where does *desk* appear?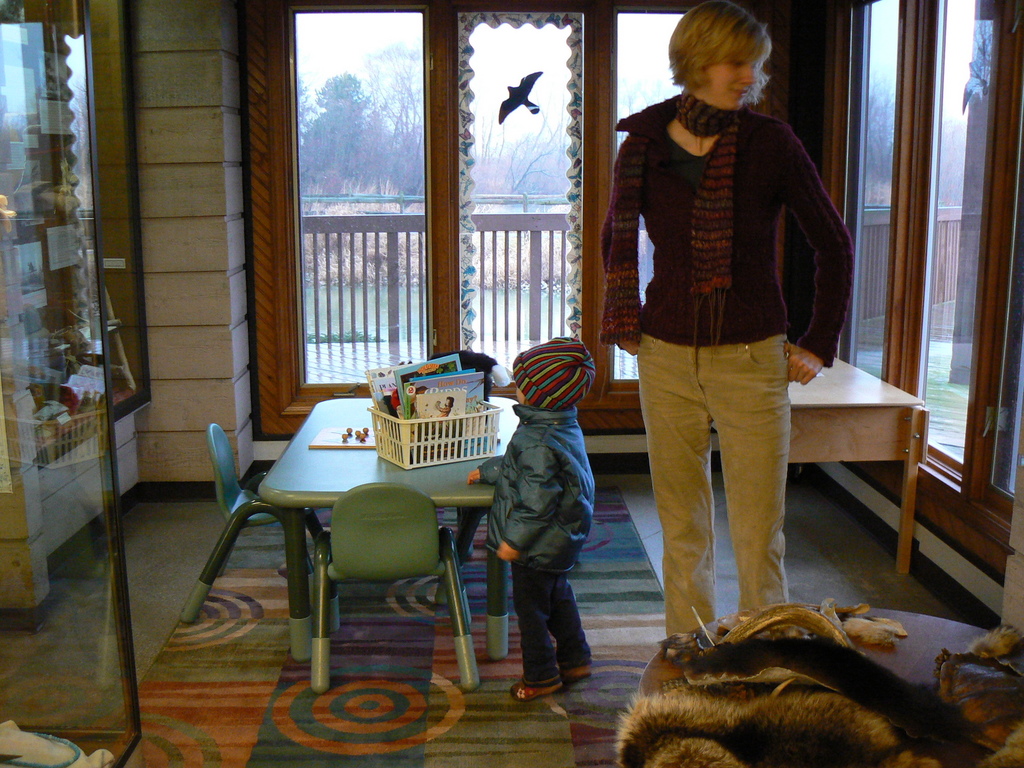
Appears at rect(214, 416, 516, 687).
